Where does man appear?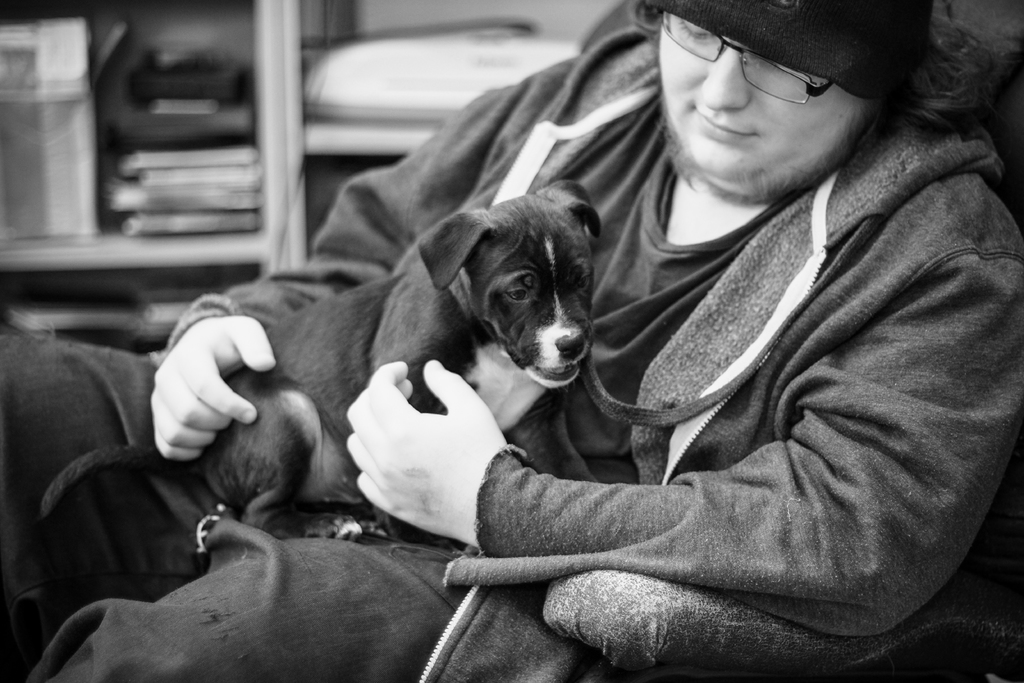
Appears at 0:0:1023:682.
